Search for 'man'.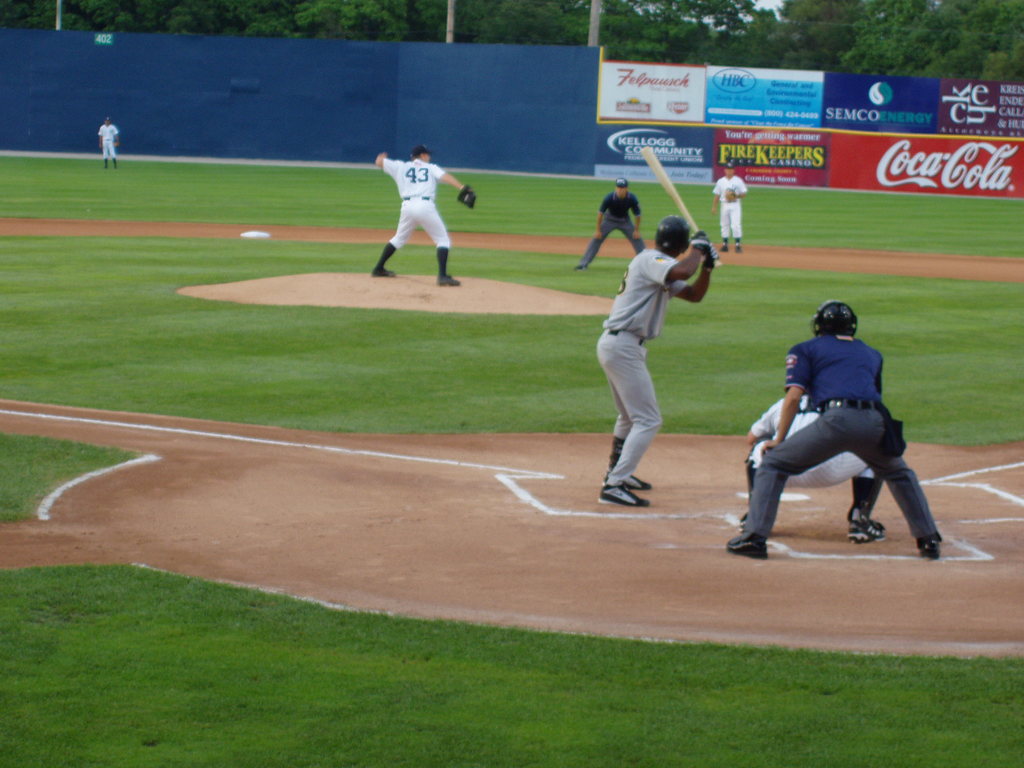
Found at (left=733, top=341, right=892, bottom=545).
